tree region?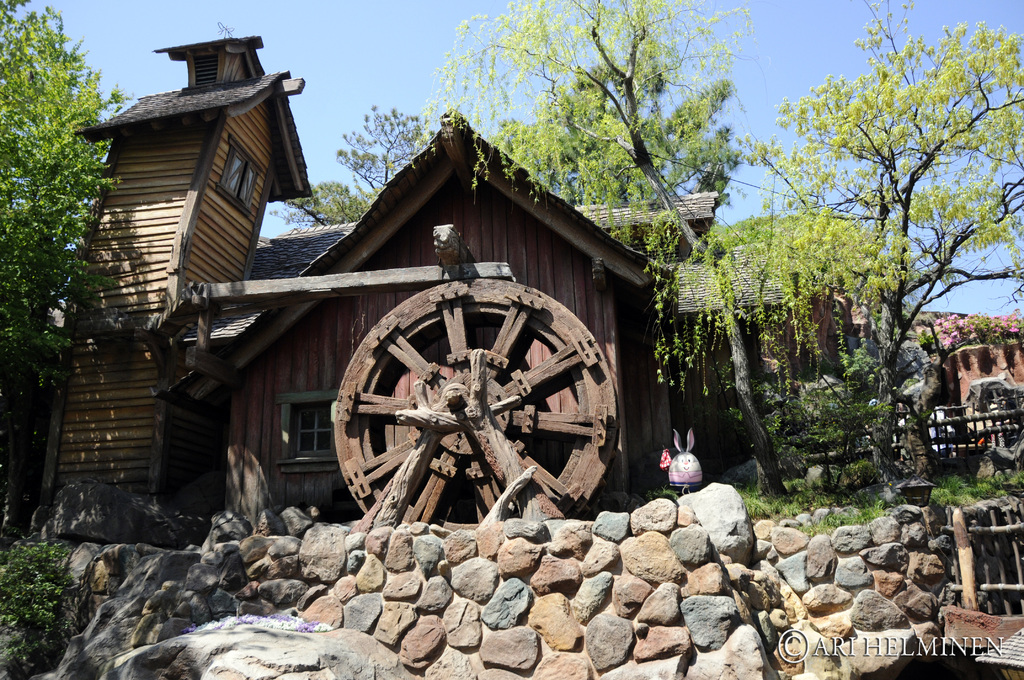
726,28,999,519
